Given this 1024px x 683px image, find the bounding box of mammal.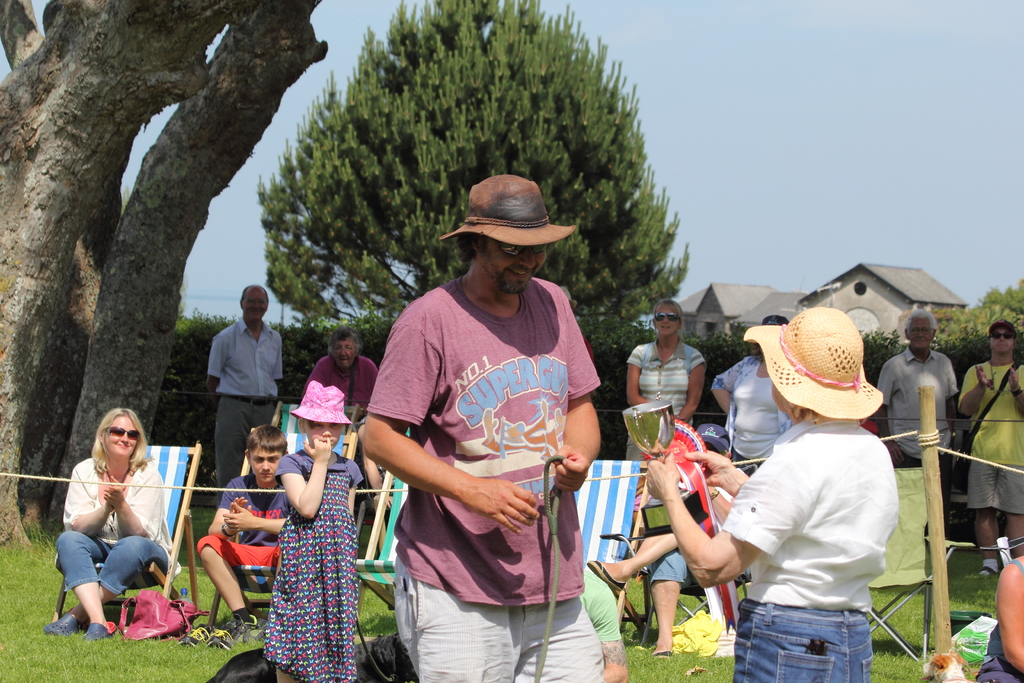
bbox(257, 378, 360, 682).
